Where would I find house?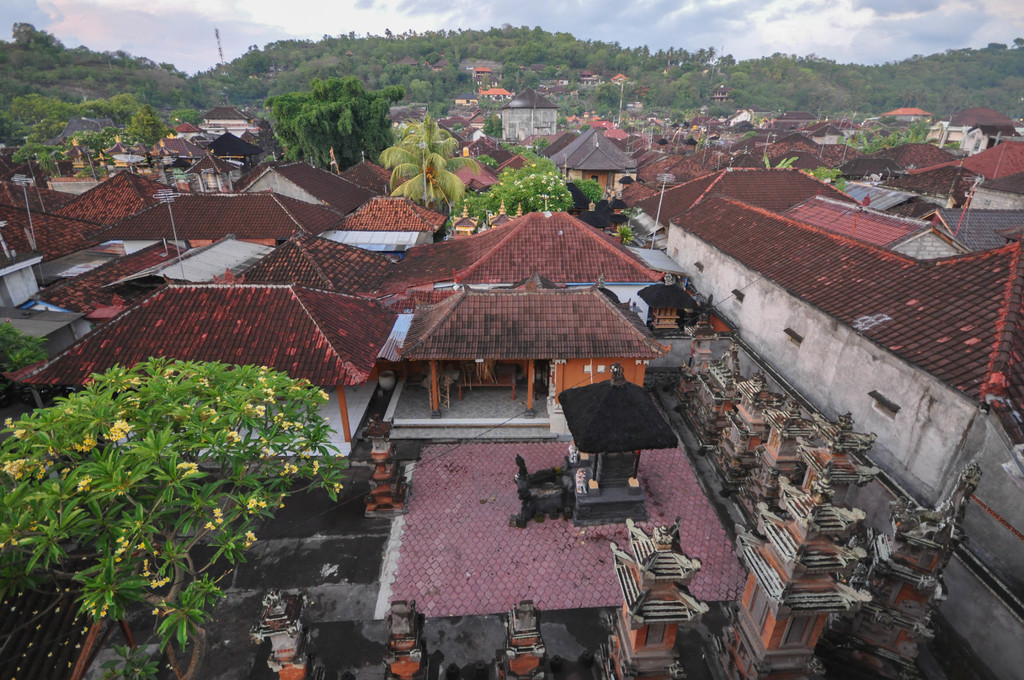
At [left=955, top=104, right=1018, bottom=151].
